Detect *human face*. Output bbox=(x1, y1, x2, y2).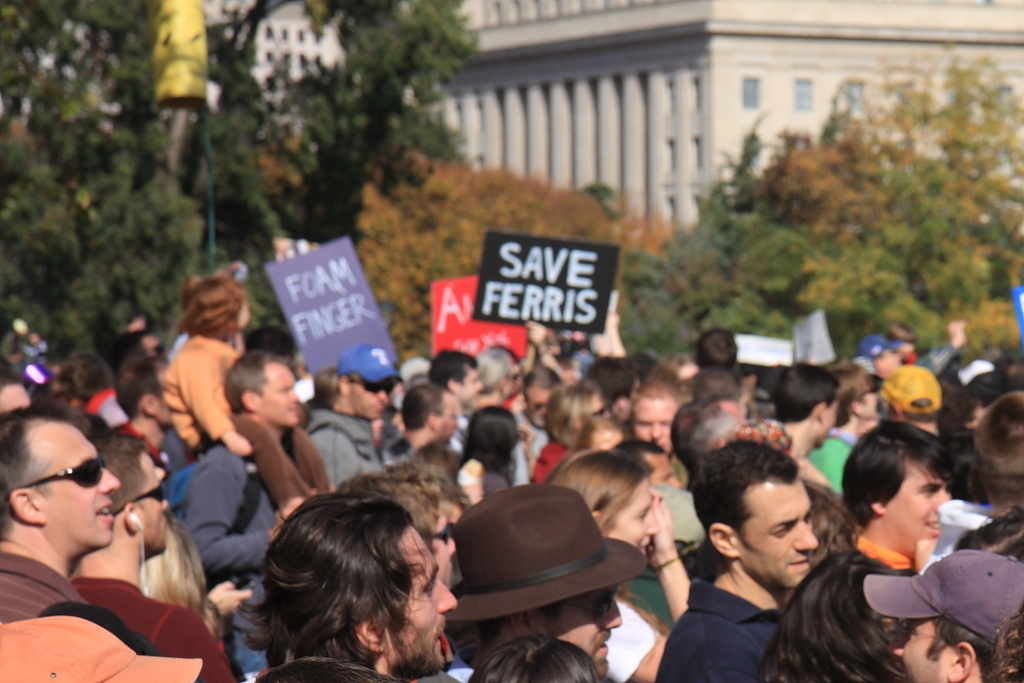
bbox=(588, 391, 614, 416).
